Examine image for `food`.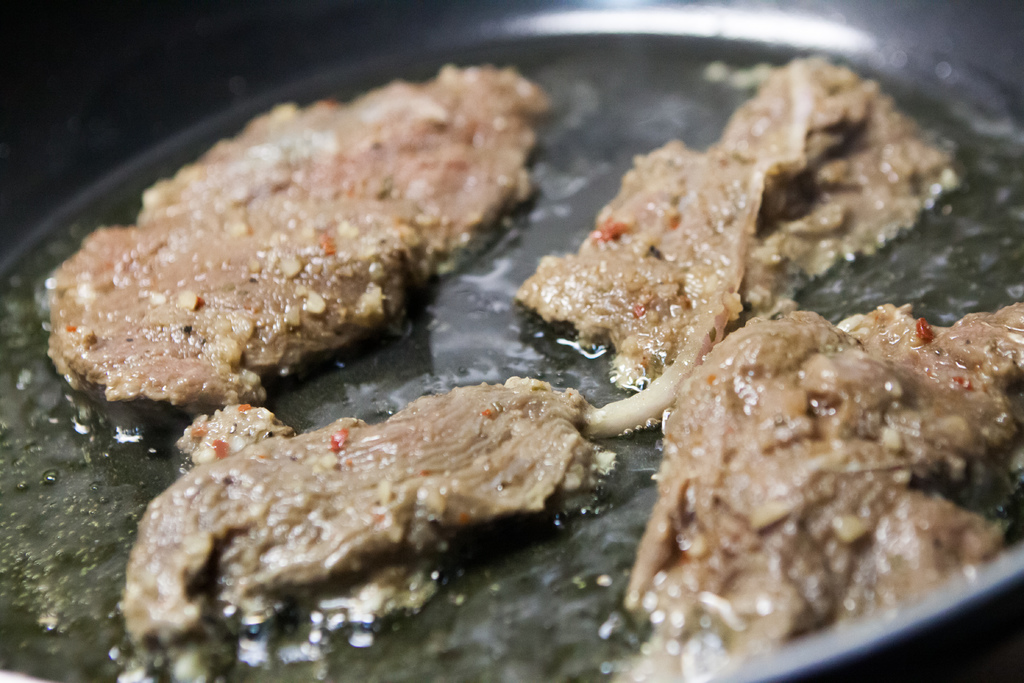
Examination result: BBox(178, 399, 289, 465).
